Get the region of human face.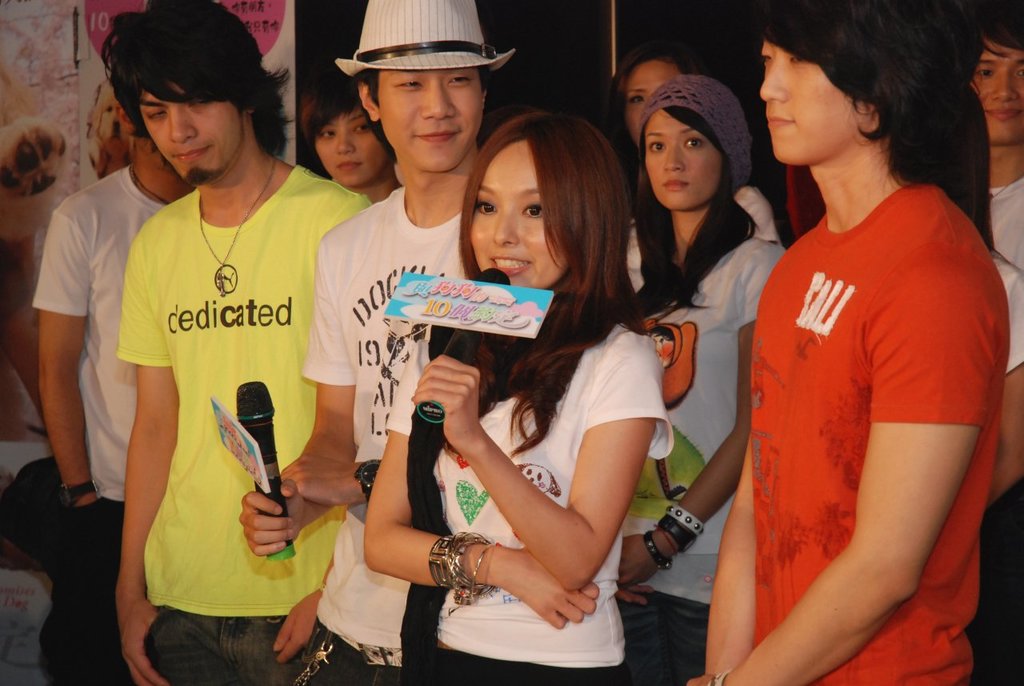
locate(619, 56, 687, 151).
